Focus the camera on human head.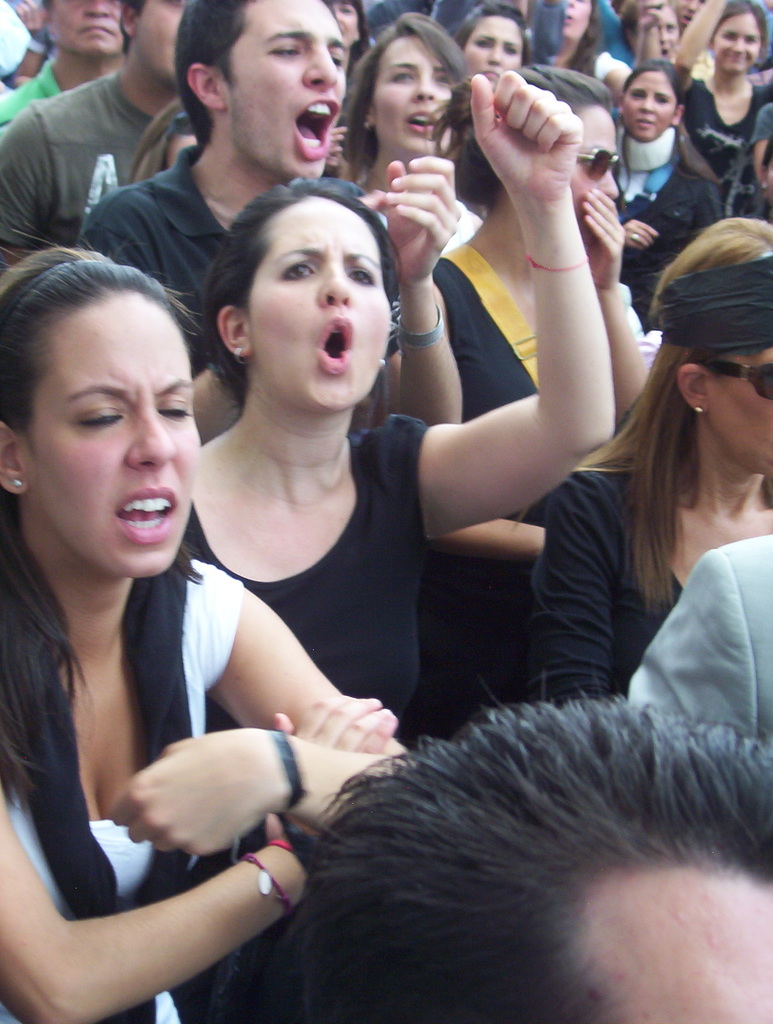
Focus region: (x1=610, y1=57, x2=684, y2=143).
